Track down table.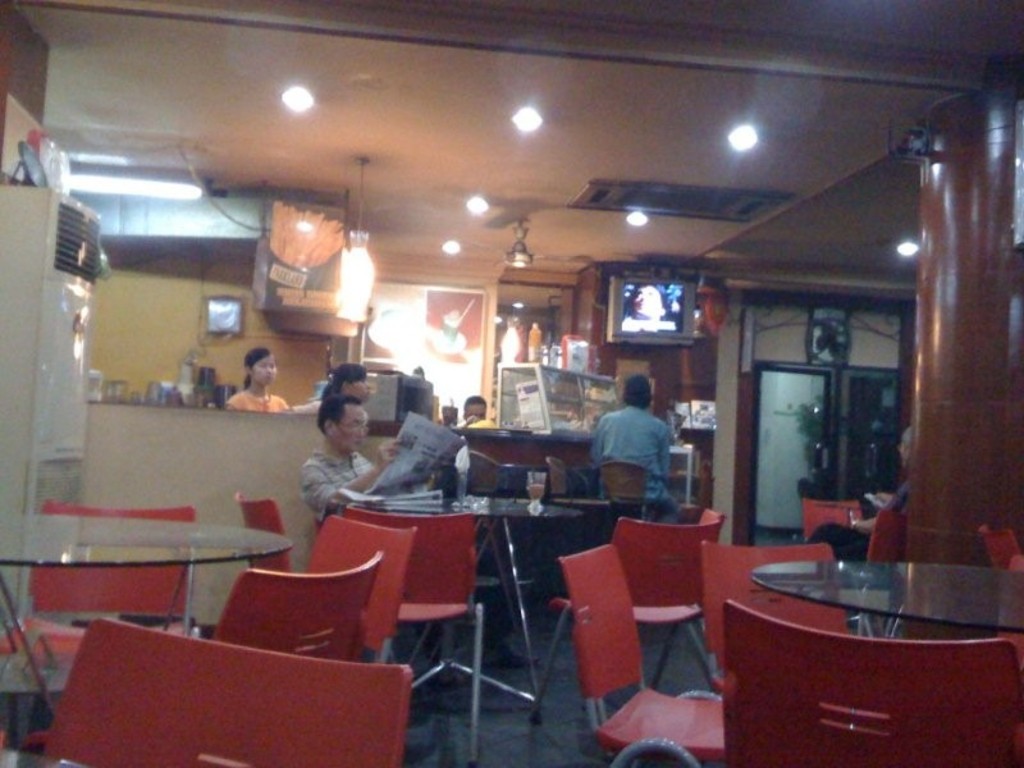
Tracked to bbox(0, 503, 293, 736).
